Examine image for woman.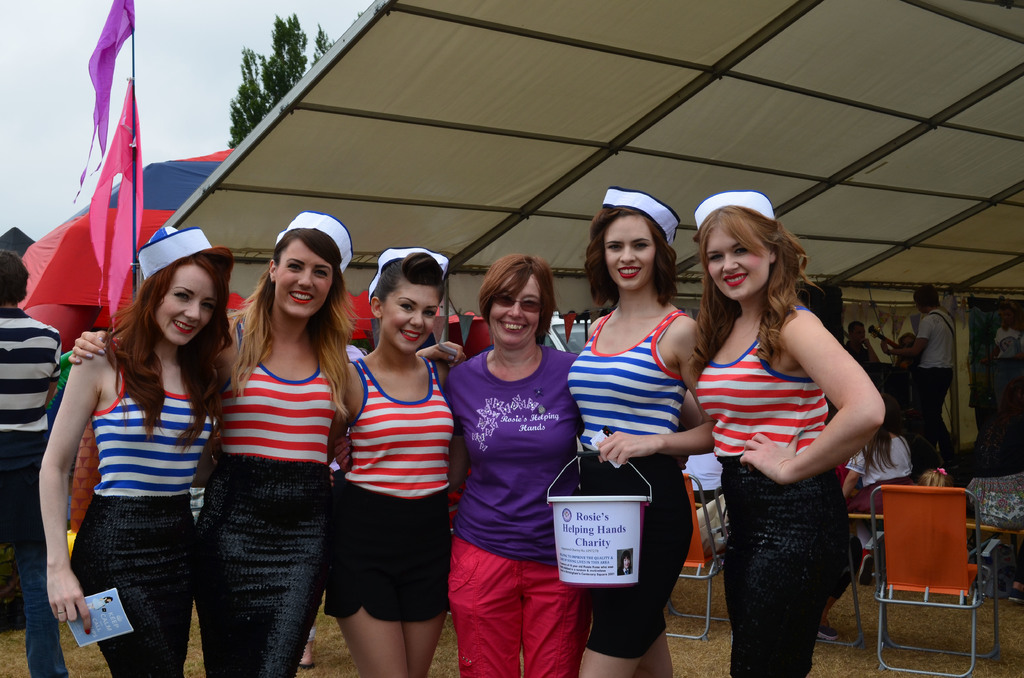
Examination result: <bbox>570, 187, 724, 677</bbox>.
